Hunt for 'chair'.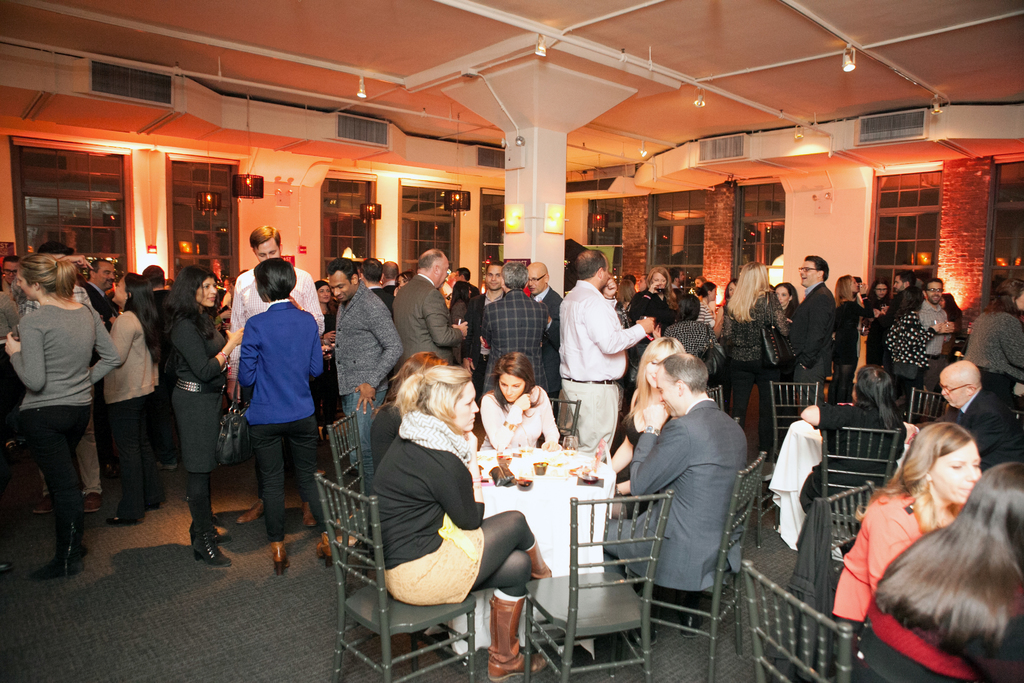
Hunted down at select_region(703, 384, 724, 409).
